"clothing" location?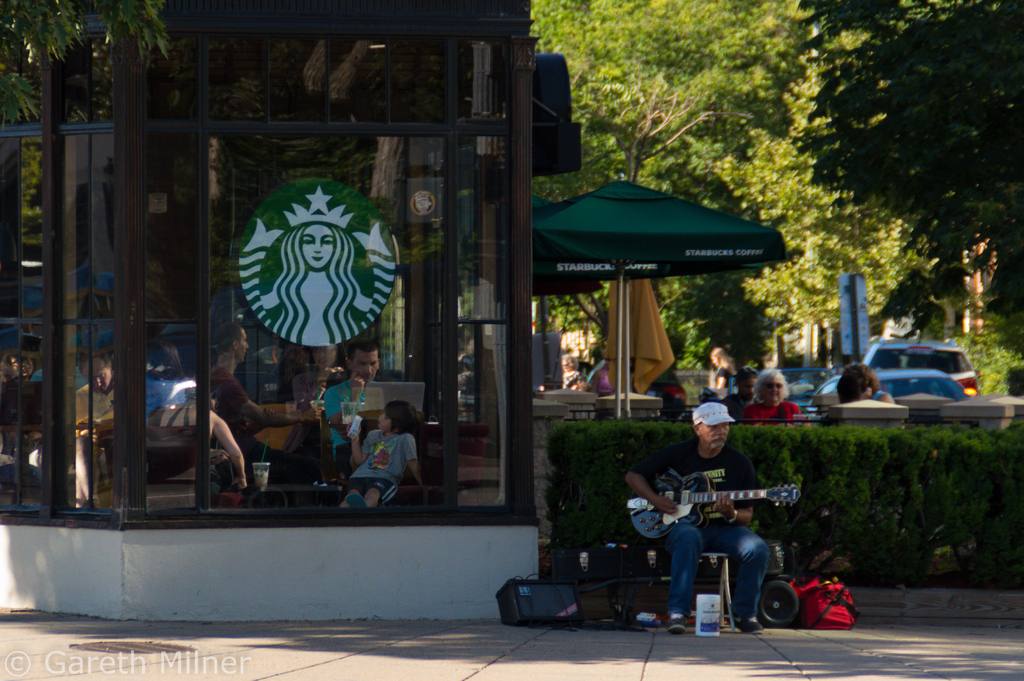
[x1=622, y1=439, x2=765, y2=623]
